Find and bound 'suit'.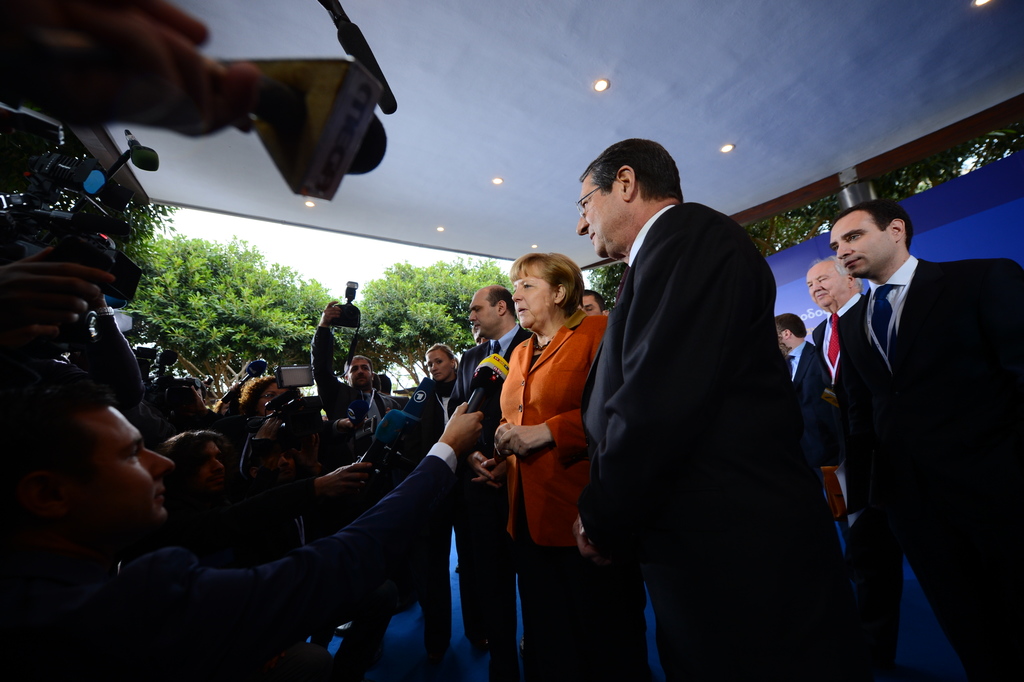
Bound: 813:295:859:455.
